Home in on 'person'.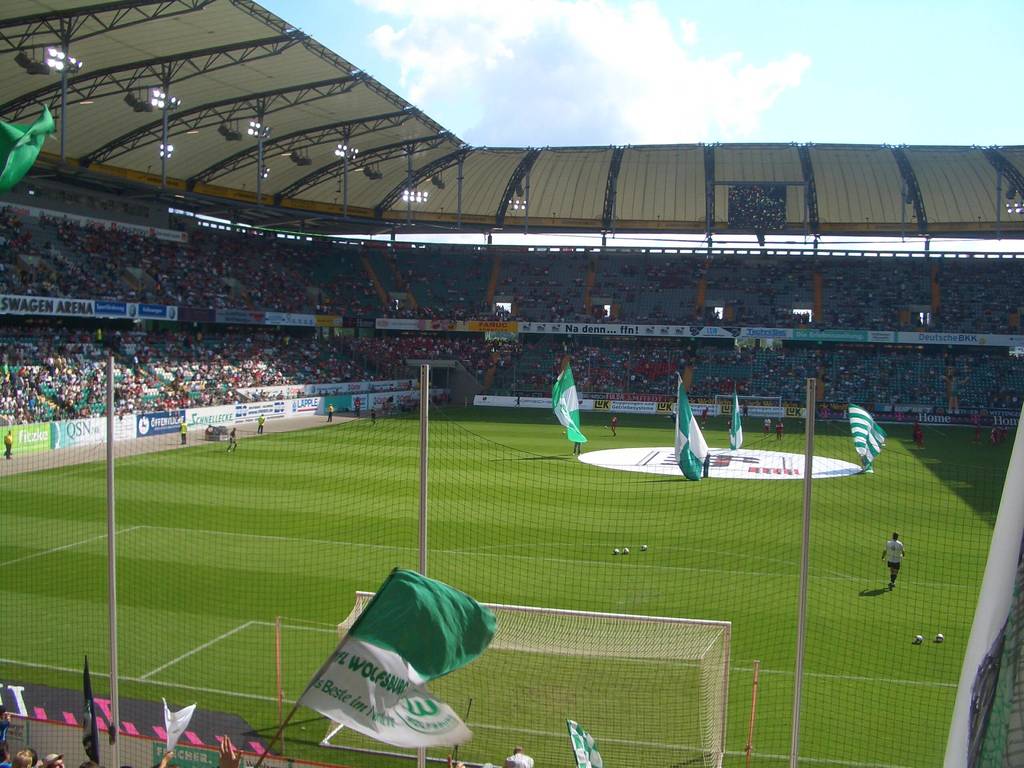
Homed in at (x1=773, y1=416, x2=782, y2=442).
